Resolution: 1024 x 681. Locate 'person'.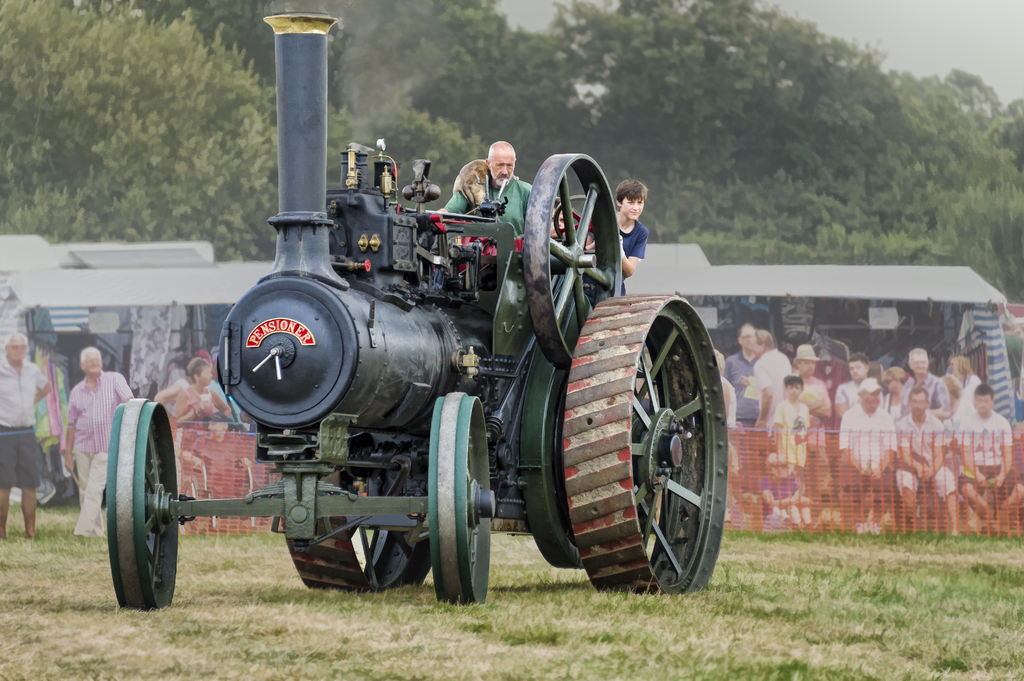
crop(0, 331, 54, 538).
